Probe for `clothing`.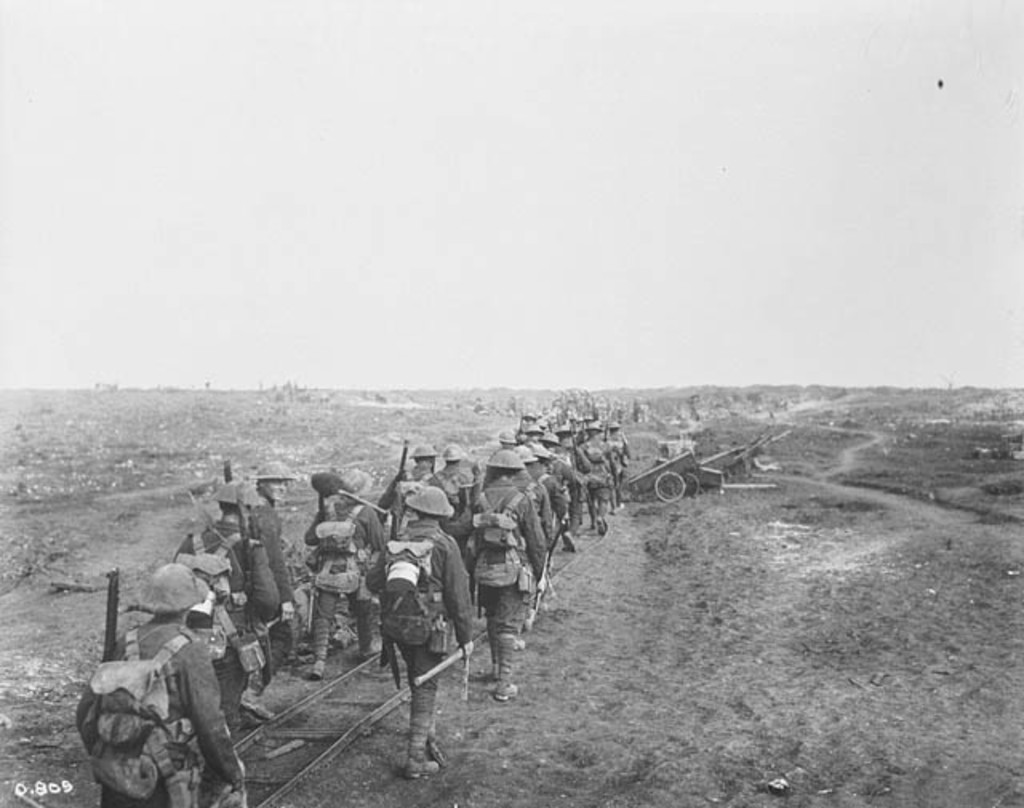
Probe result: Rect(102, 614, 243, 806).
